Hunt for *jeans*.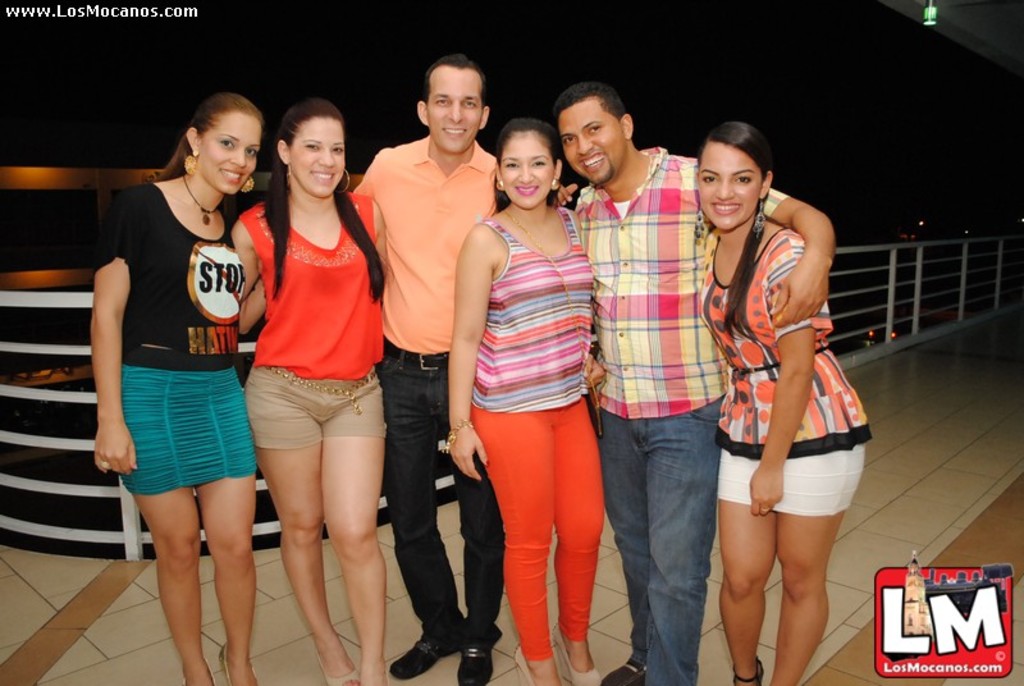
Hunted down at Rect(380, 352, 499, 649).
